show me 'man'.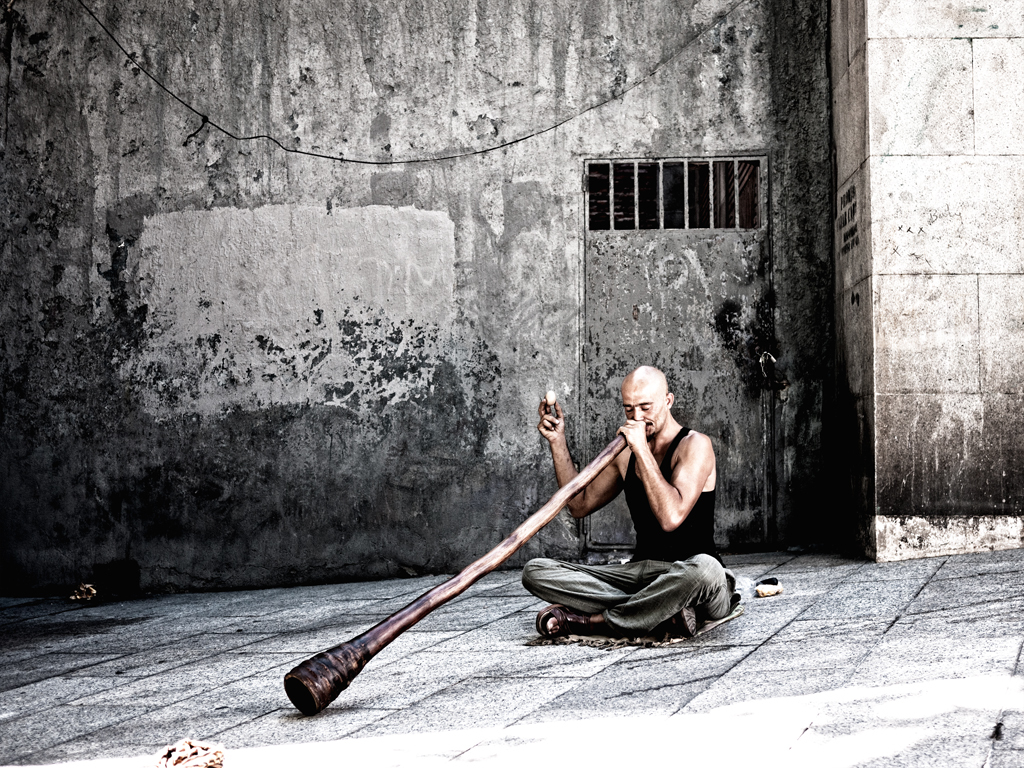
'man' is here: Rect(528, 349, 743, 665).
